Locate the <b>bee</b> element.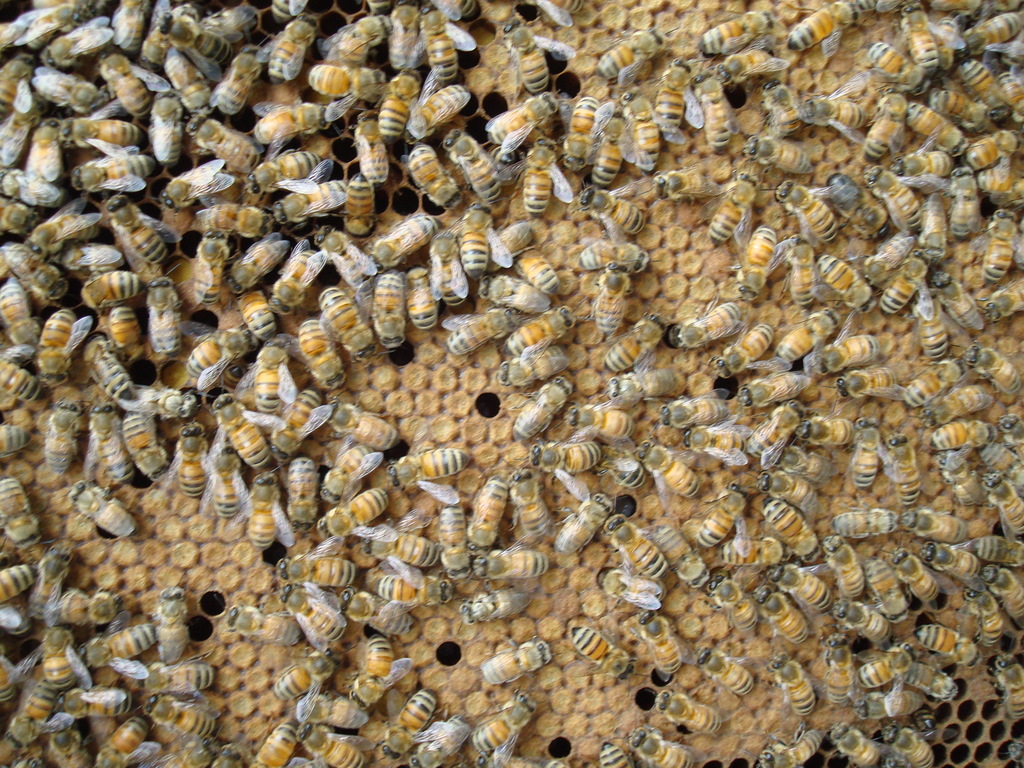
Element bbox: x1=600 y1=293 x2=666 y2=370.
